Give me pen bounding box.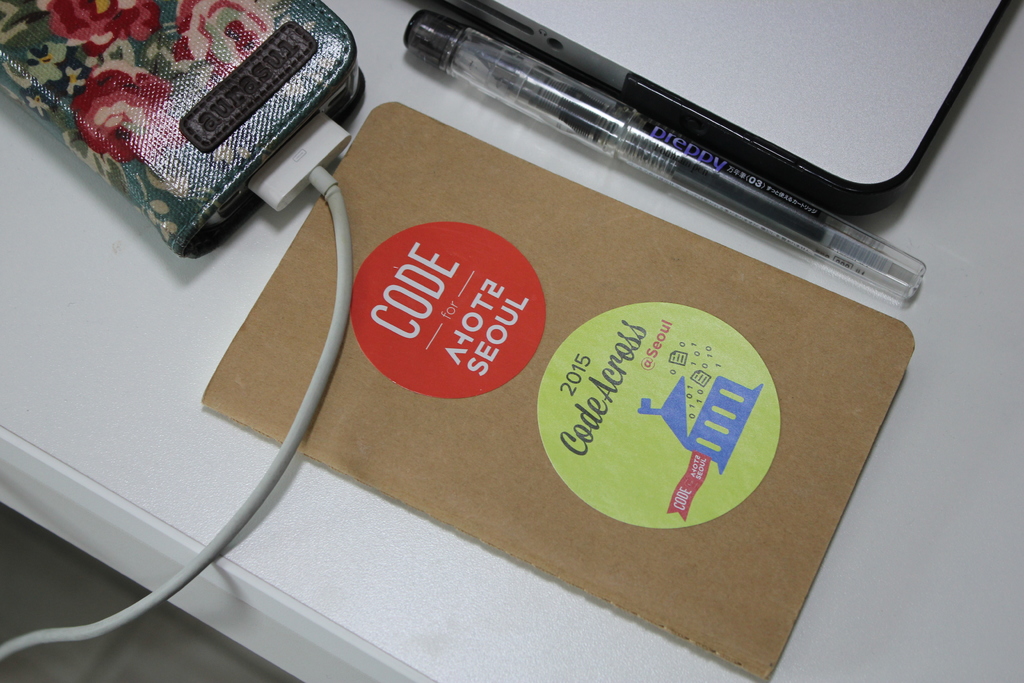
[left=396, top=7, right=929, bottom=304].
